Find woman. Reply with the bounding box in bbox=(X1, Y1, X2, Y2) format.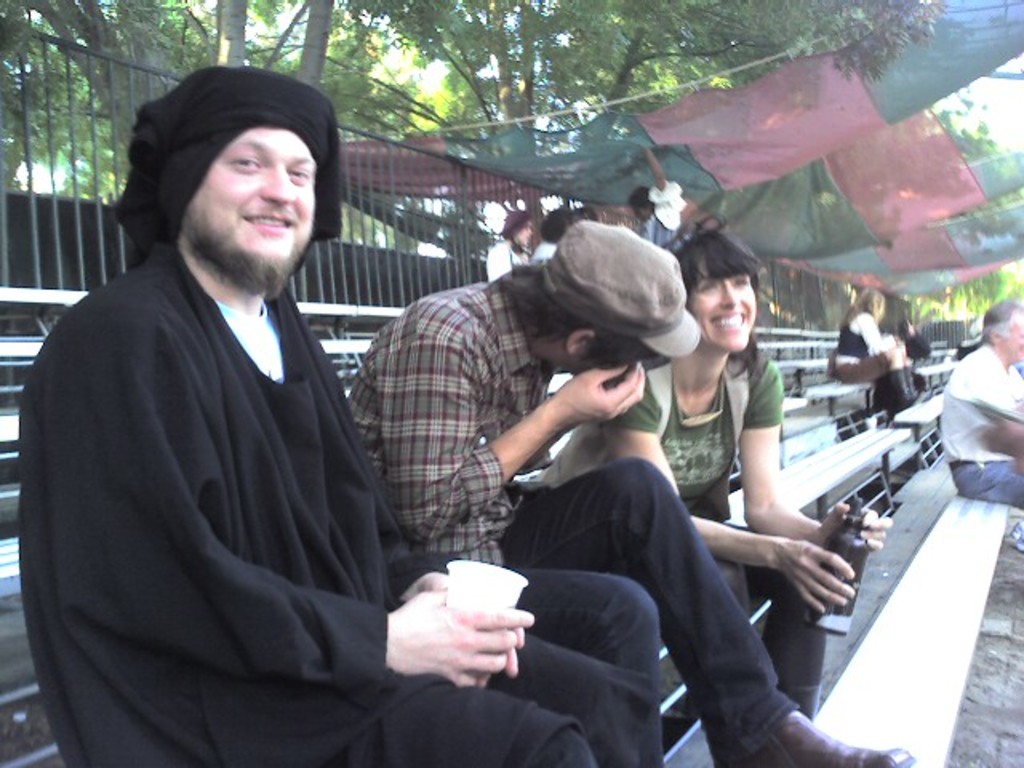
bbox=(627, 147, 683, 246).
